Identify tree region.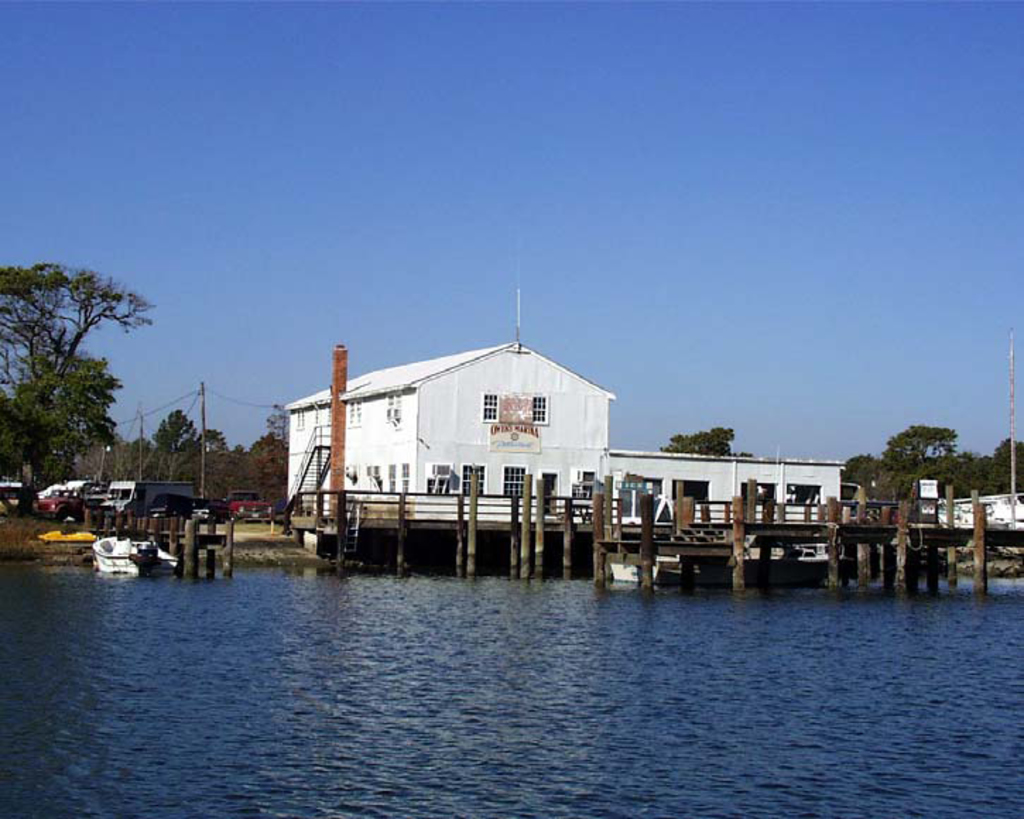
Region: detection(993, 432, 1023, 491).
